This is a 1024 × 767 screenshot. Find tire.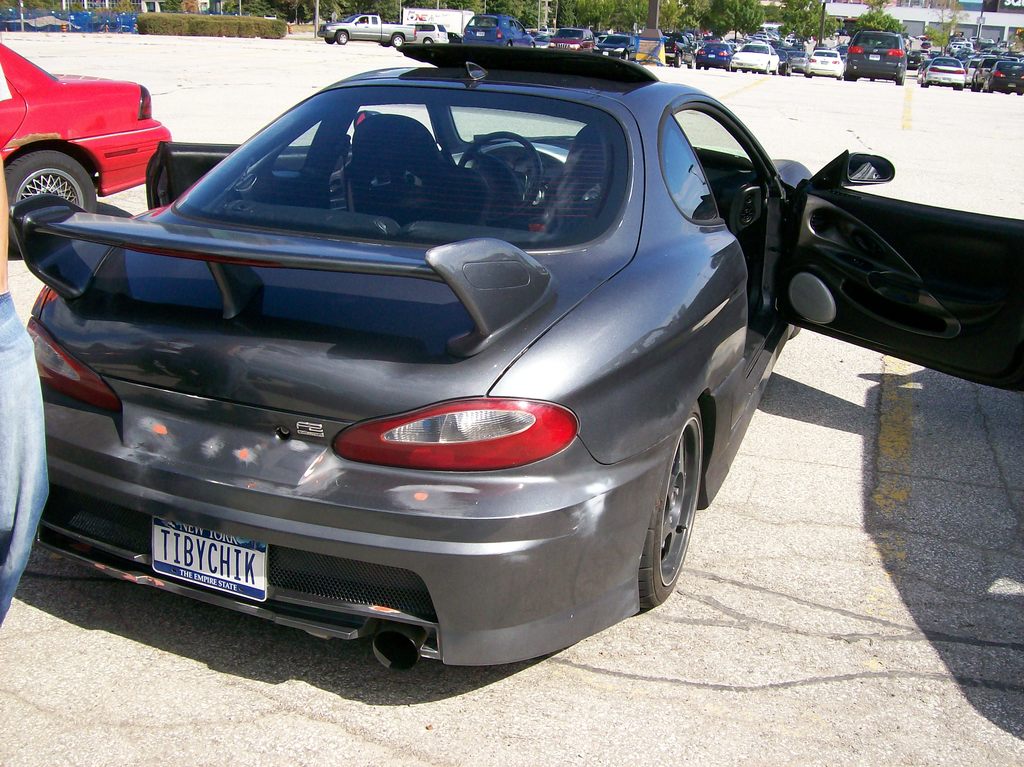
Bounding box: (1014, 90, 1023, 97).
